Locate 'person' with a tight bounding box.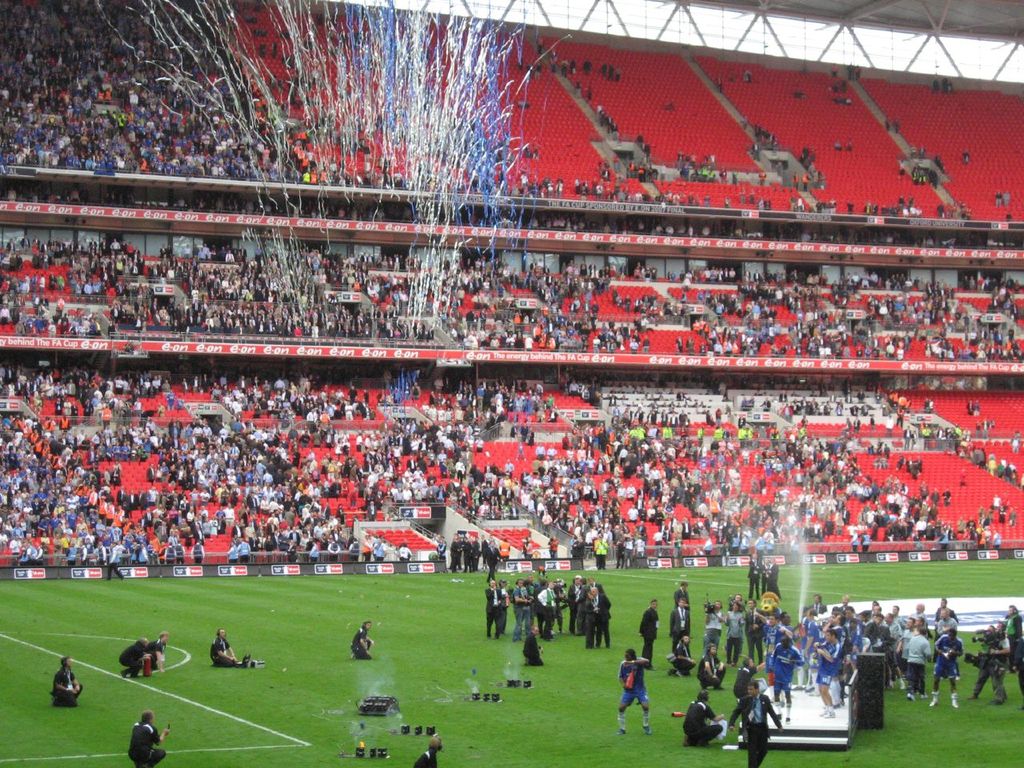
x1=126, y1=711, x2=170, y2=767.
